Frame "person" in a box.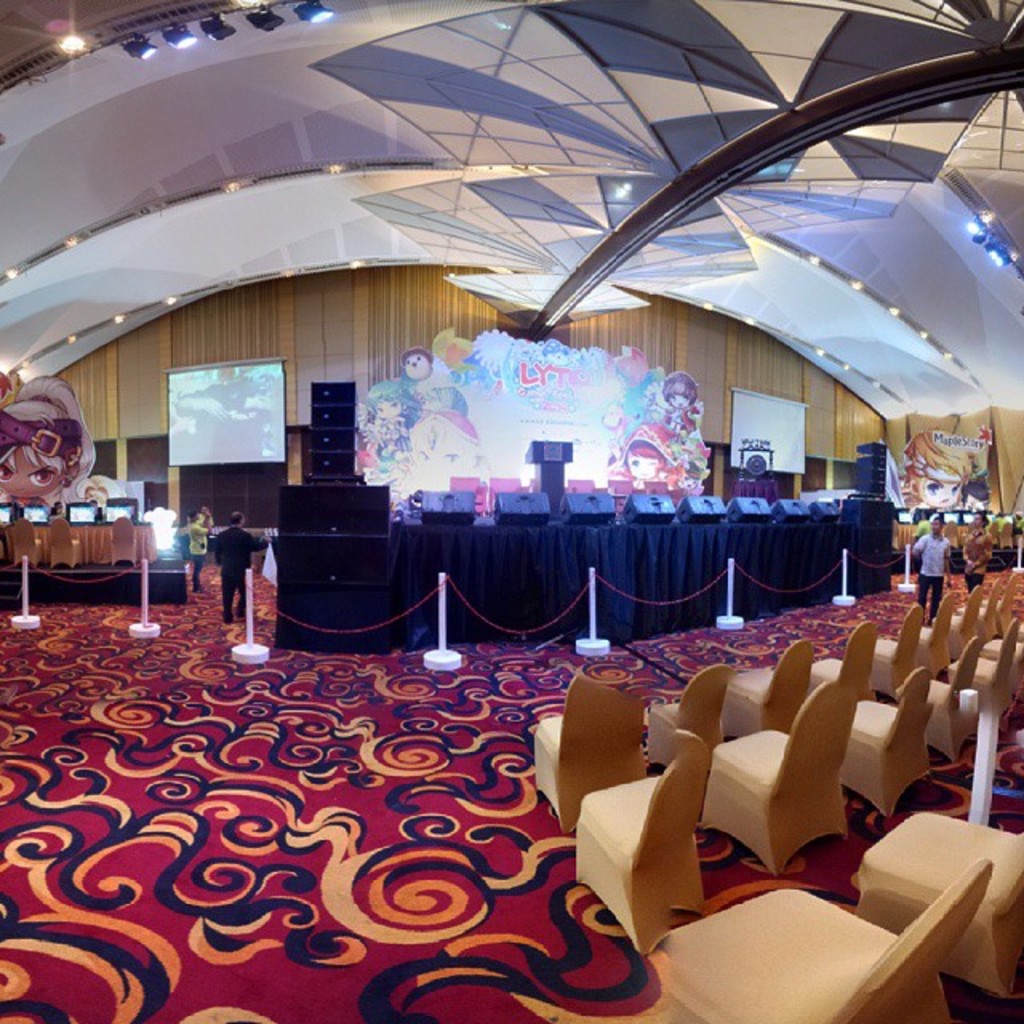
<box>0,371,99,523</box>.
